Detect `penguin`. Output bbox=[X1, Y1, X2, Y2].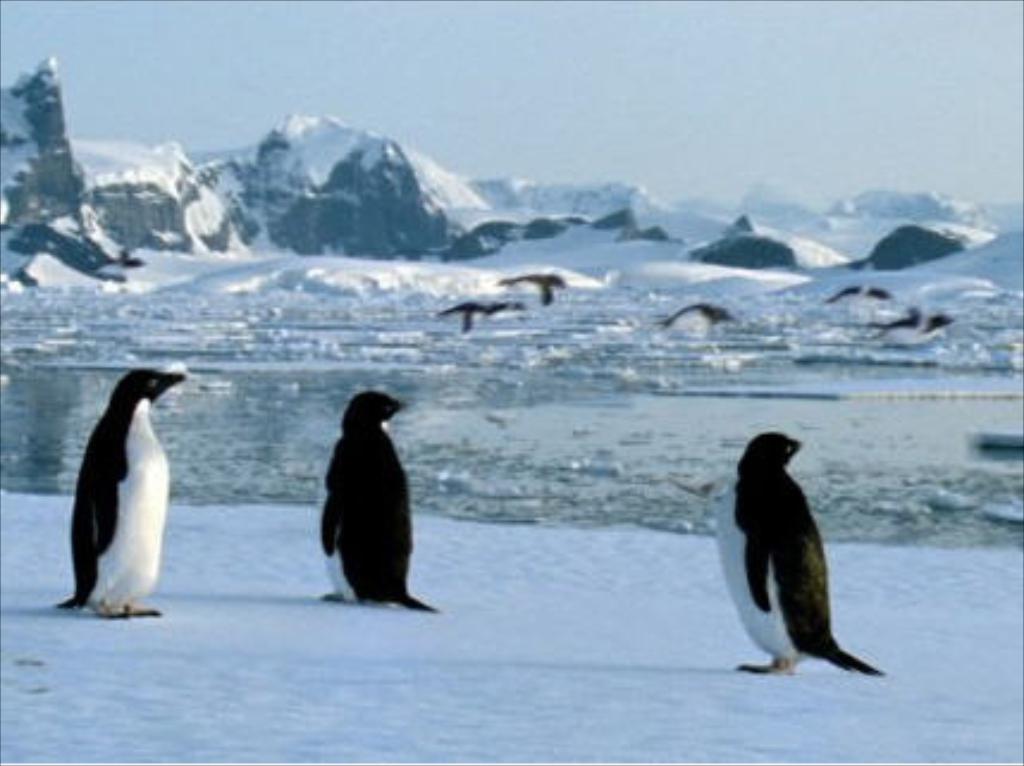
bbox=[53, 363, 186, 620].
